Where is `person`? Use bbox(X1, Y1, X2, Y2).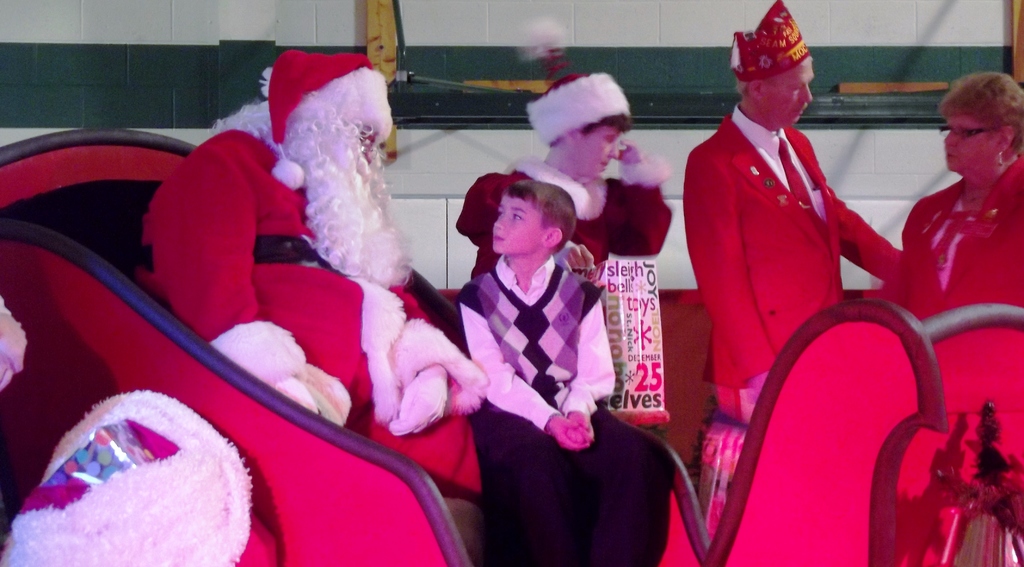
bbox(458, 183, 676, 566).
